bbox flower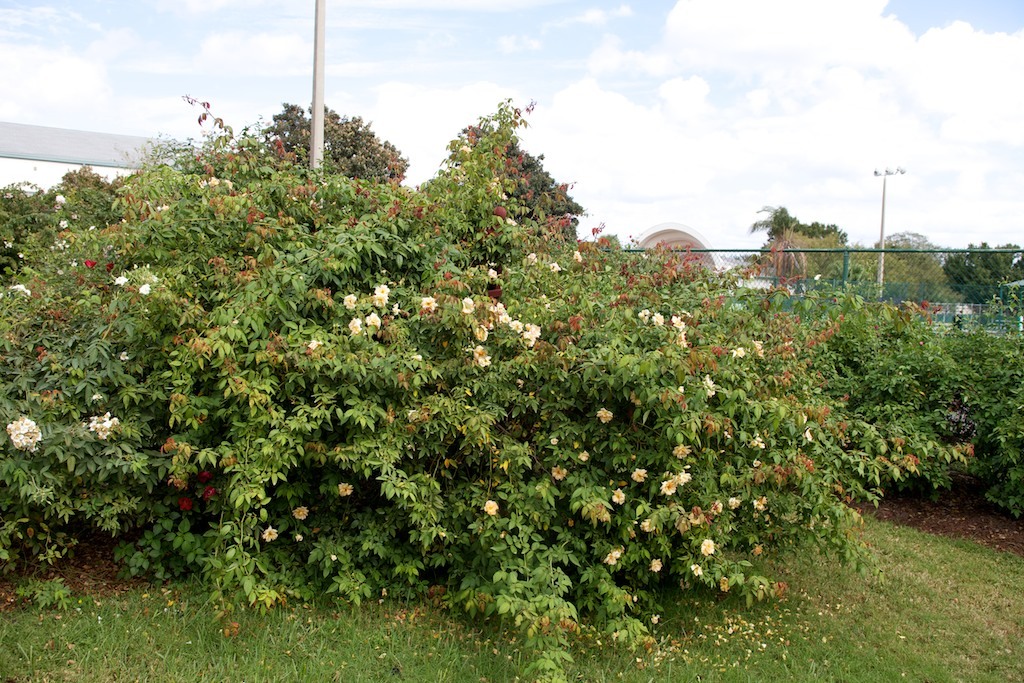
x1=294, y1=502, x2=306, y2=520
